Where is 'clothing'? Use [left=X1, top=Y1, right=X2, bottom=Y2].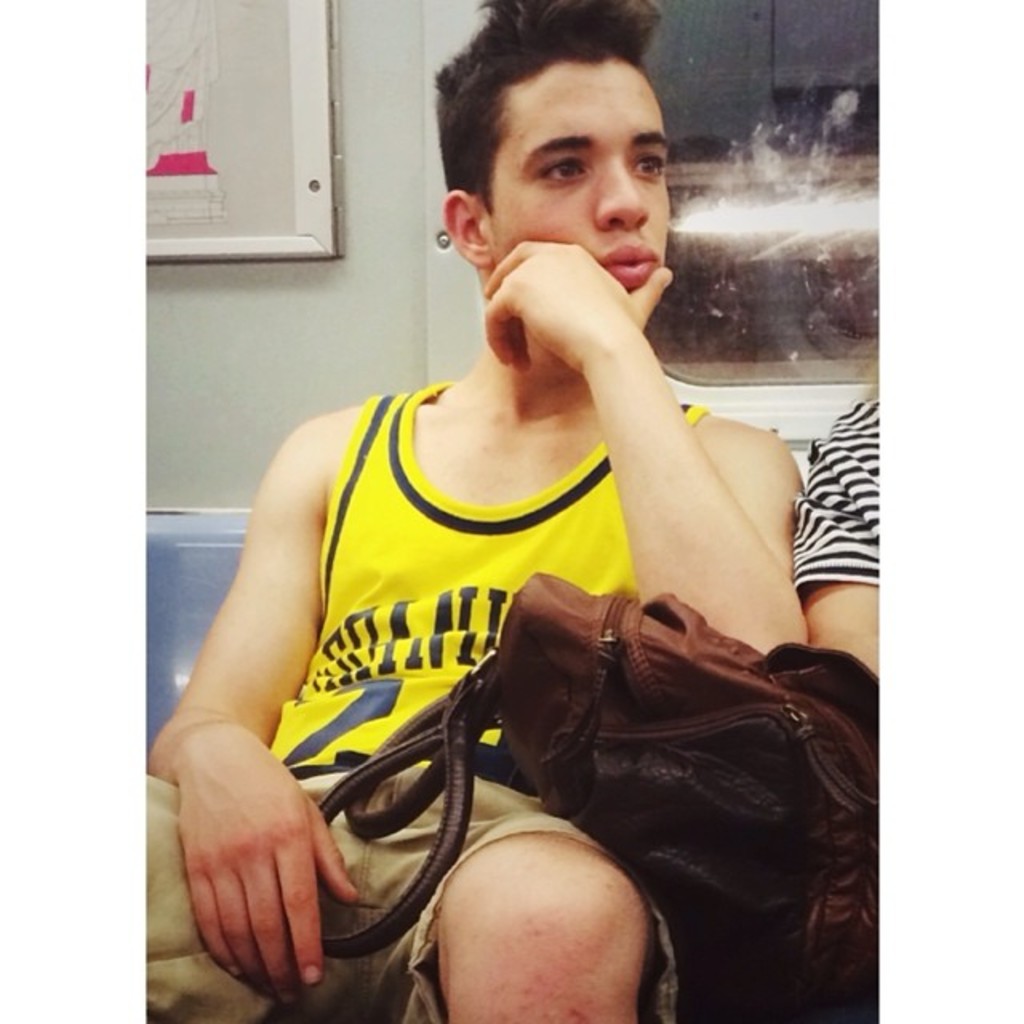
[left=795, top=394, right=888, bottom=586].
